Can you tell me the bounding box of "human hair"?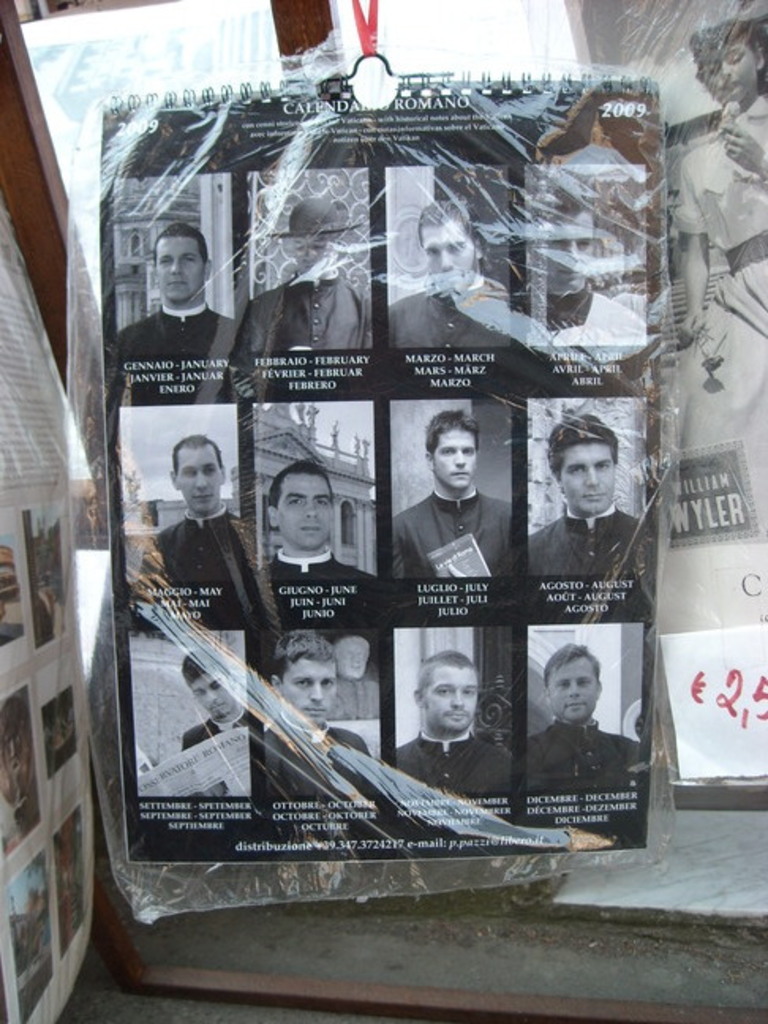
bbox(269, 461, 348, 518).
